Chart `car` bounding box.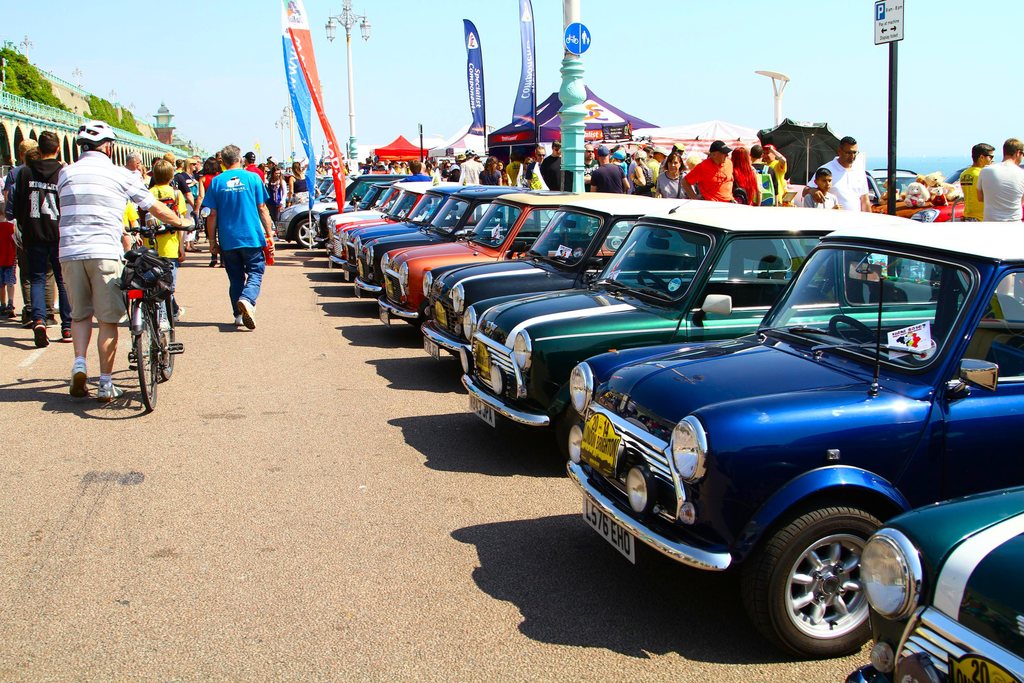
Charted: region(845, 478, 1023, 682).
